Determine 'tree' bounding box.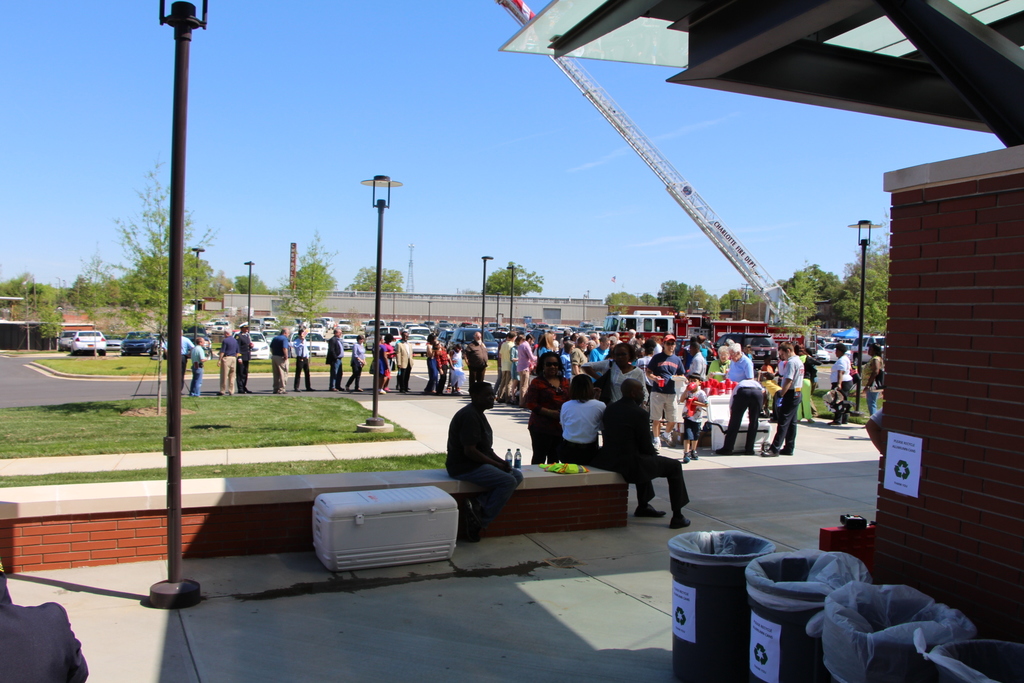
Determined: pyautogui.locateOnScreen(297, 255, 337, 292).
